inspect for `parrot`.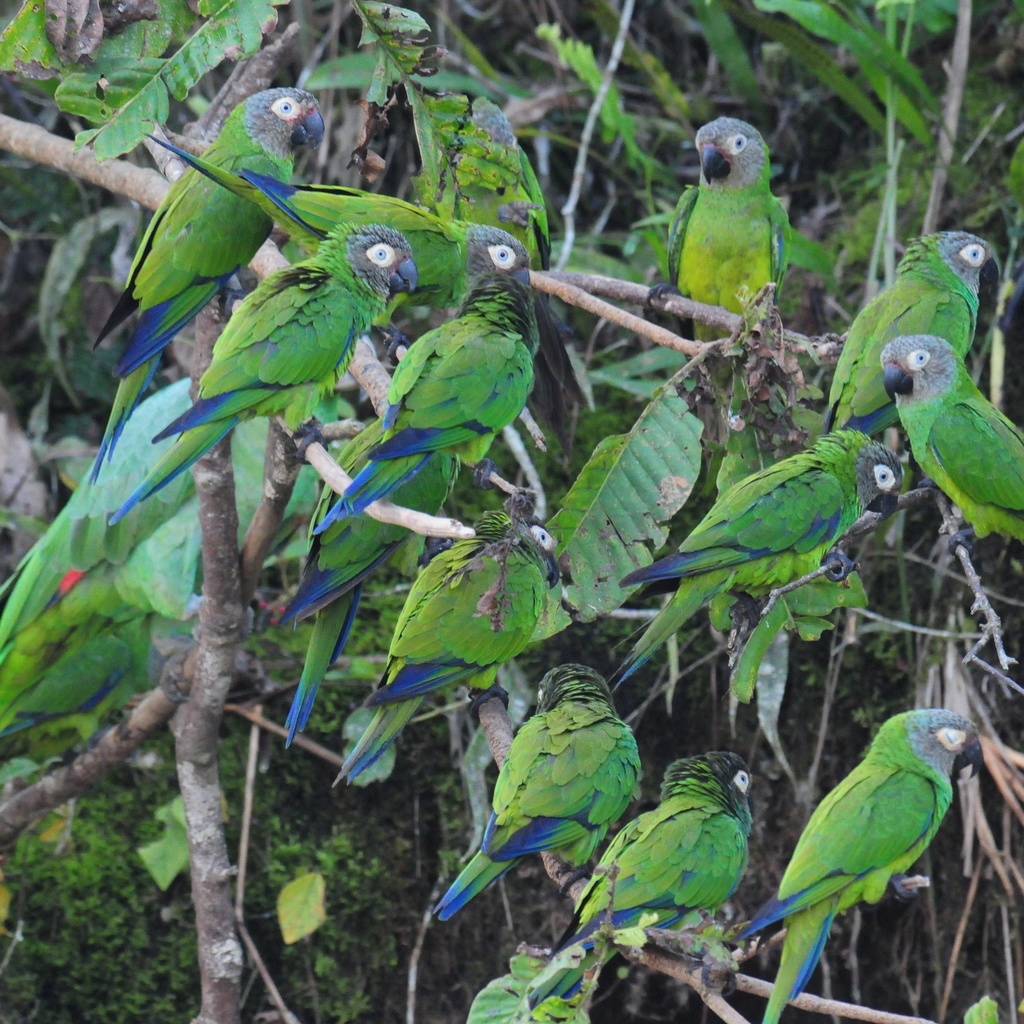
Inspection: Rect(81, 86, 324, 490).
